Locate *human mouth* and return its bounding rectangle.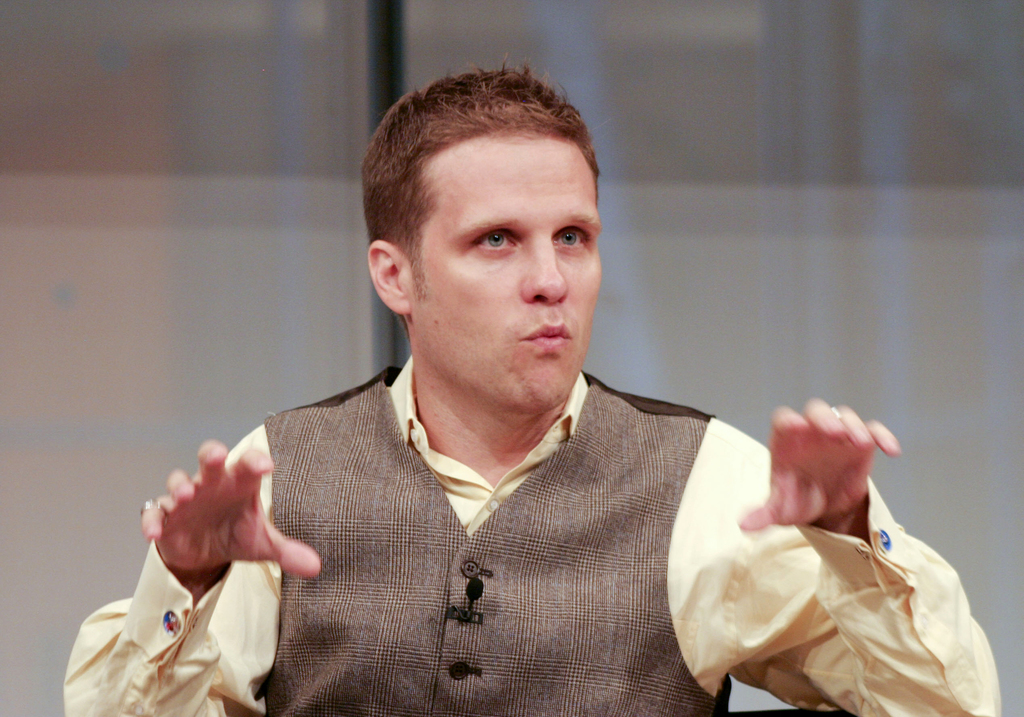
l=513, t=319, r=573, b=354.
